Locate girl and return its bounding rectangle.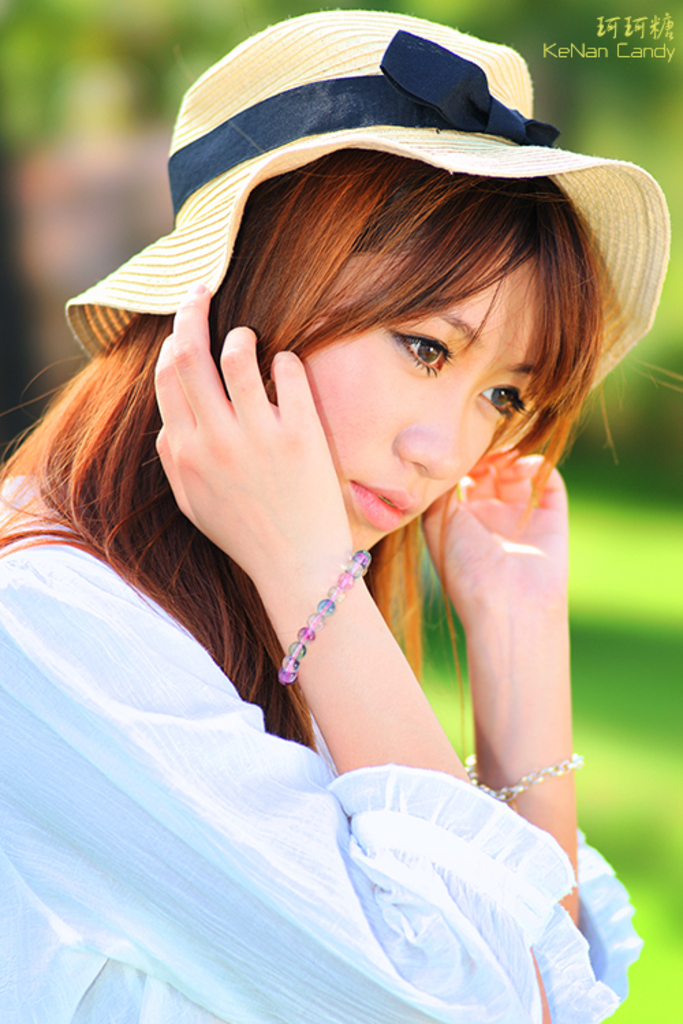
region(0, 12, 671, 1023).
